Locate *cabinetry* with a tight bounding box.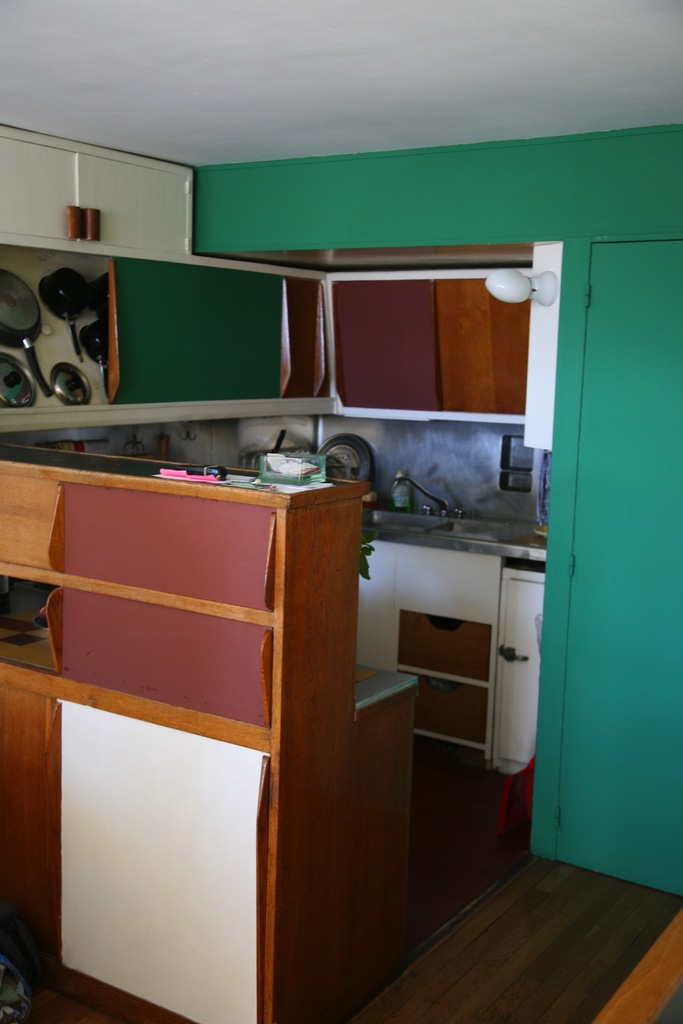
{"x1": 0, "y1": 252, "x2": 329, "y2": 424}.
